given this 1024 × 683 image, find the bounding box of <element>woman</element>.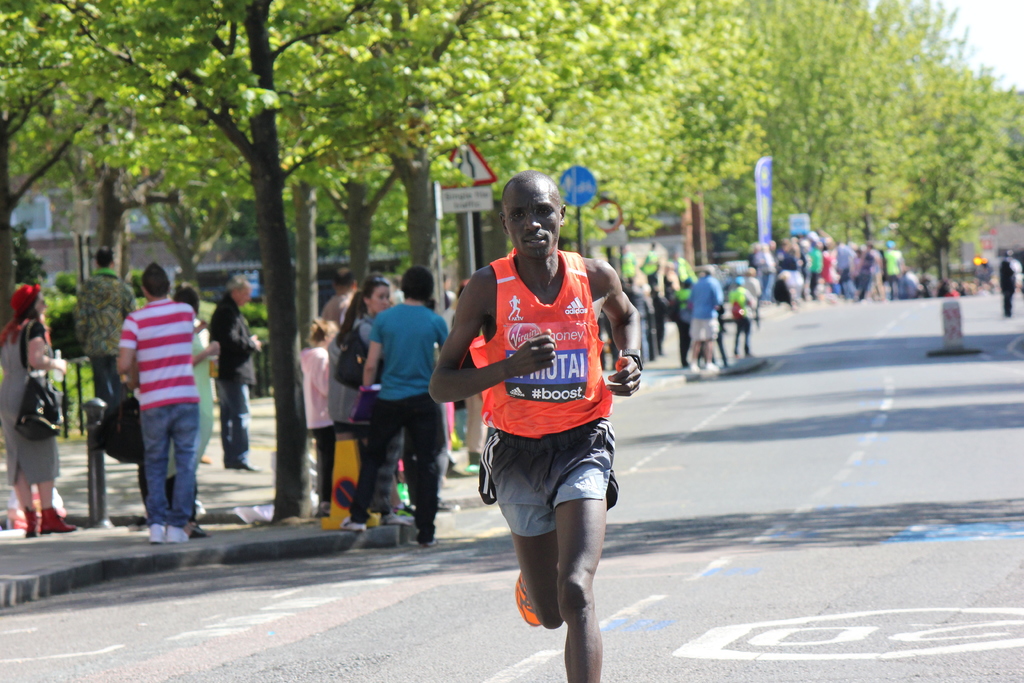
select_region(350, 270, 420, 530).
